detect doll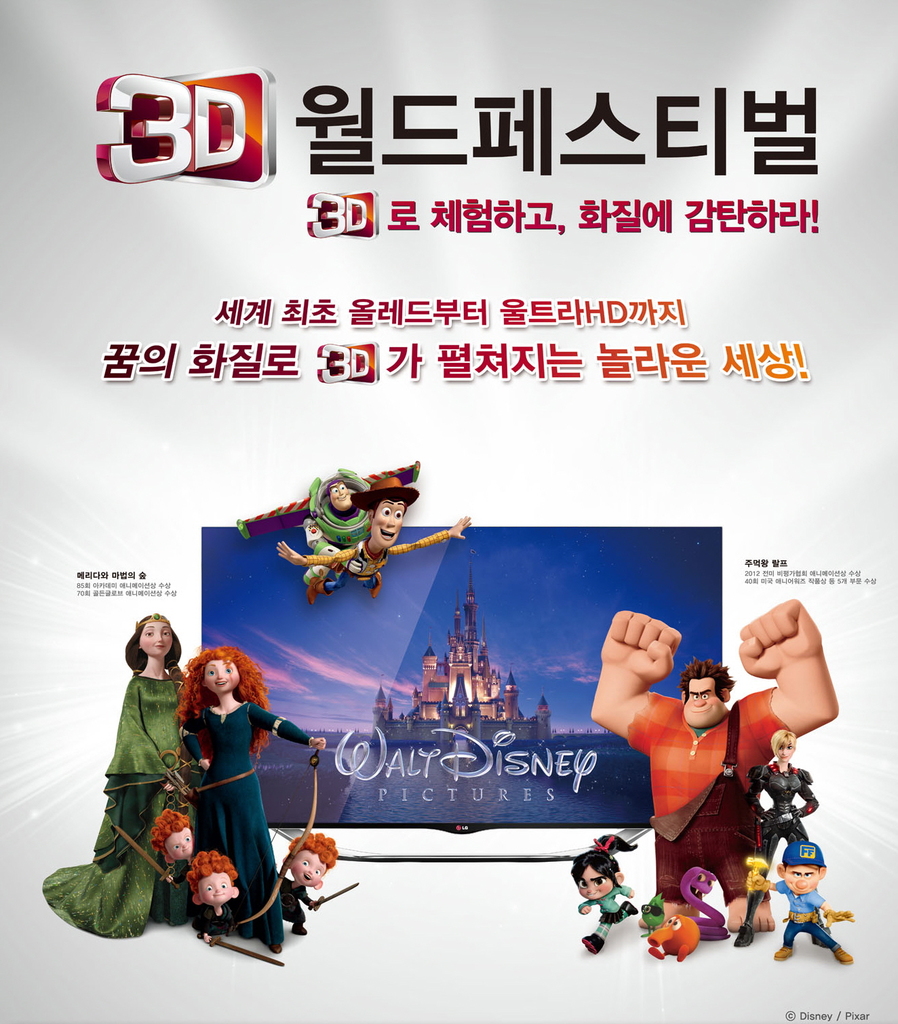
567:836:630:939
